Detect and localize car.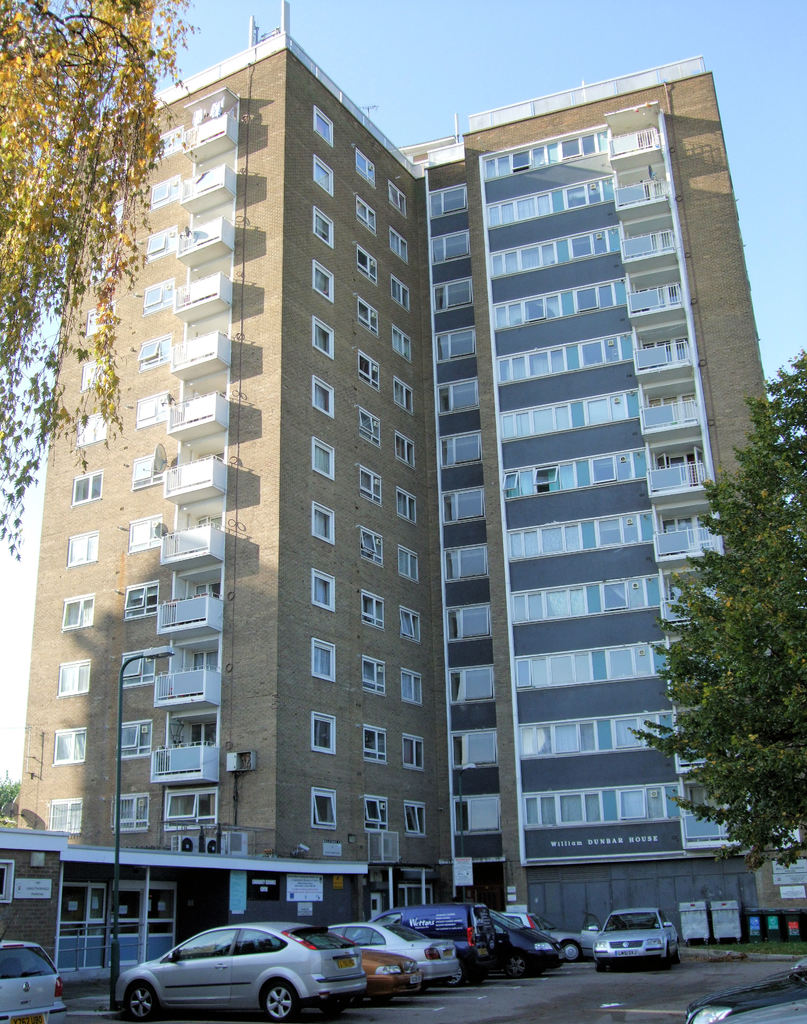
Localized at 787:954:806:979.
